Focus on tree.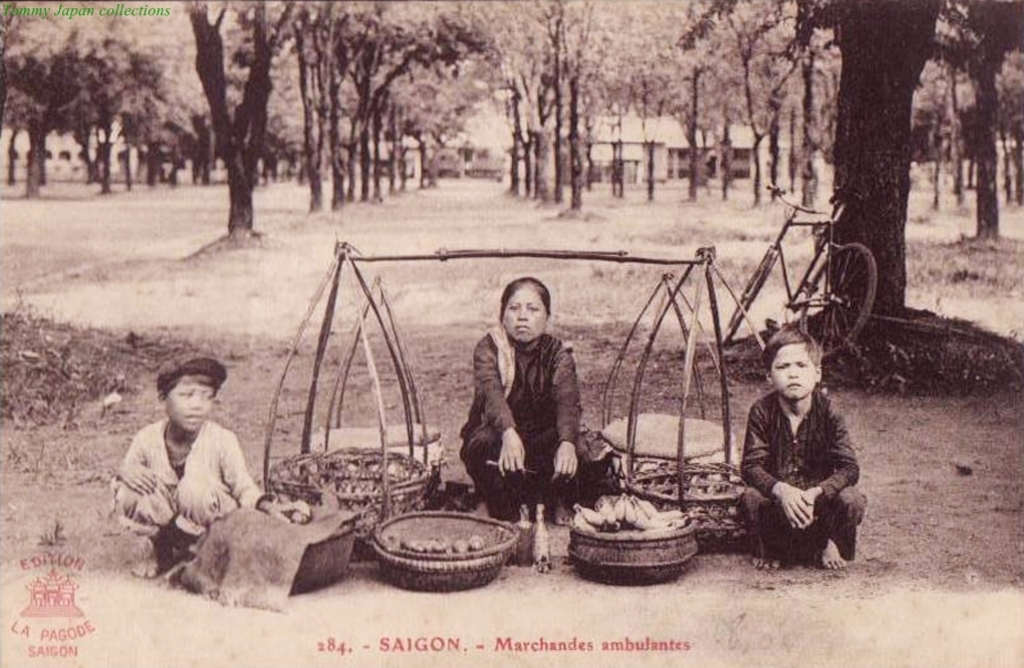
Focused at detection(927, 0, 1021, 238).
